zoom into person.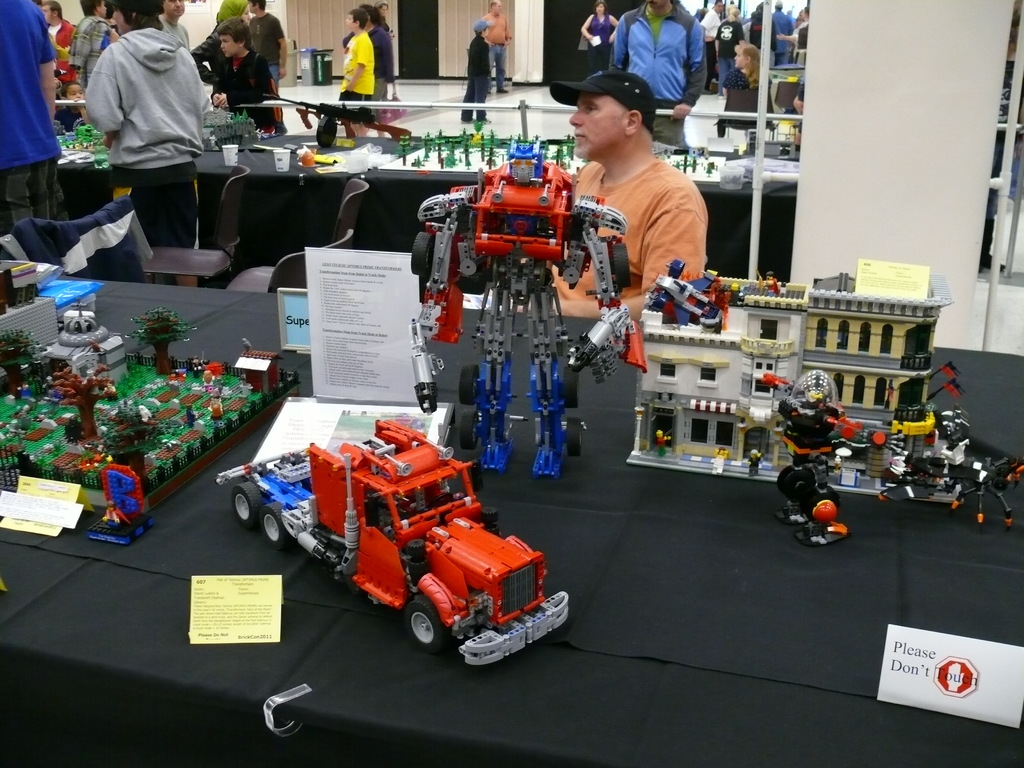
Zoom target: l=457, t=68, r=705, b=326.
